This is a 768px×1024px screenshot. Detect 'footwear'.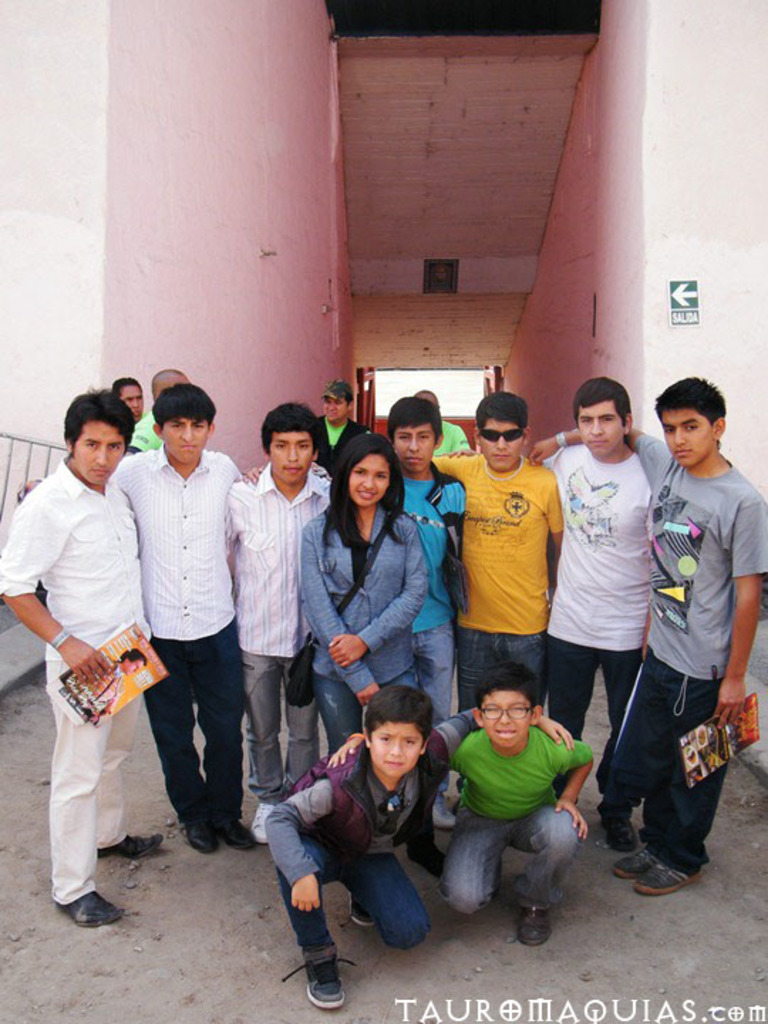
x1=616, y1=841, x2=653, y2=879.
